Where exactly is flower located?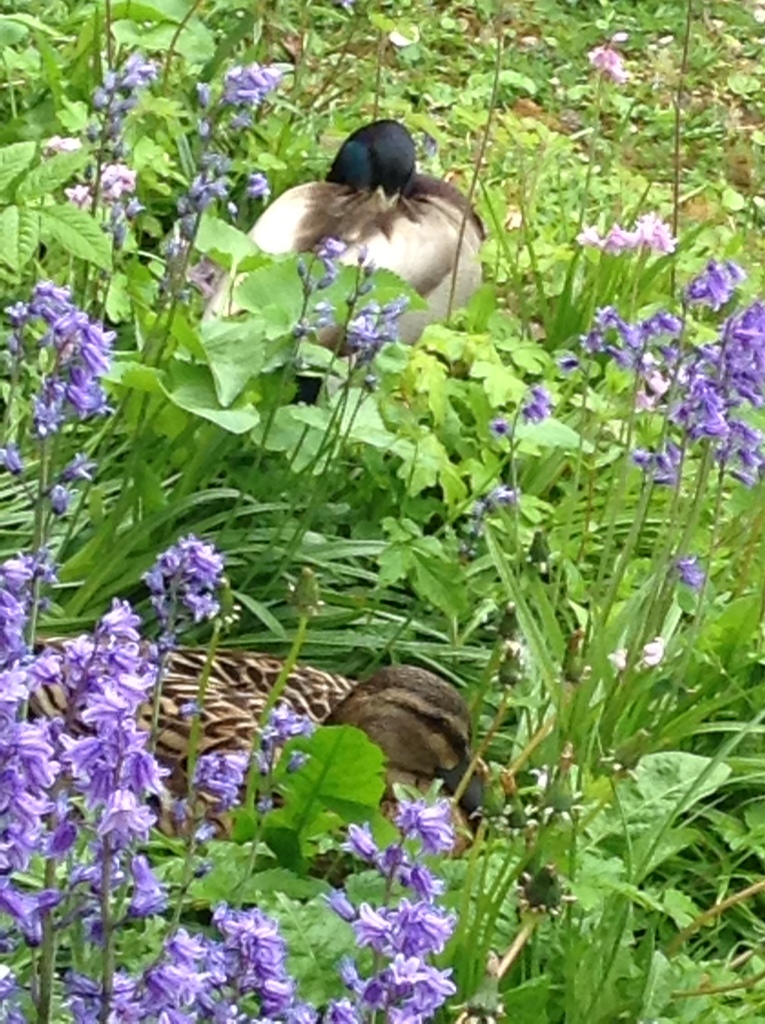
Its bounding box is BBox(58, 447, 97, 483).
